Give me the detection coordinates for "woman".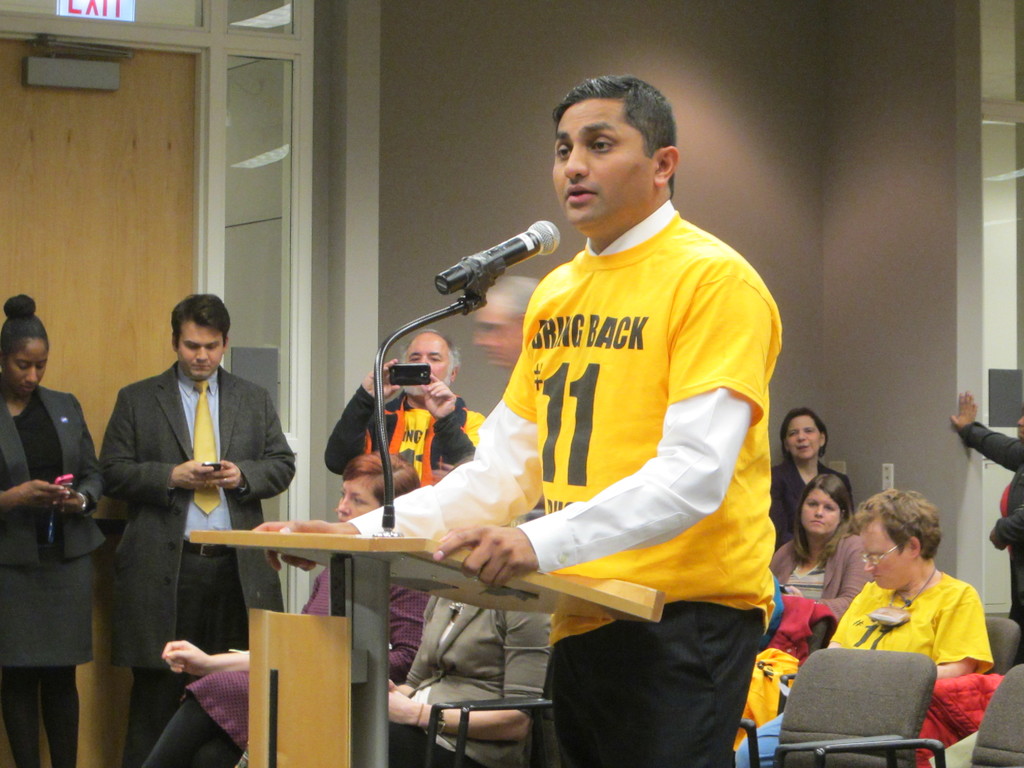
(386, 591, 548, 767).
